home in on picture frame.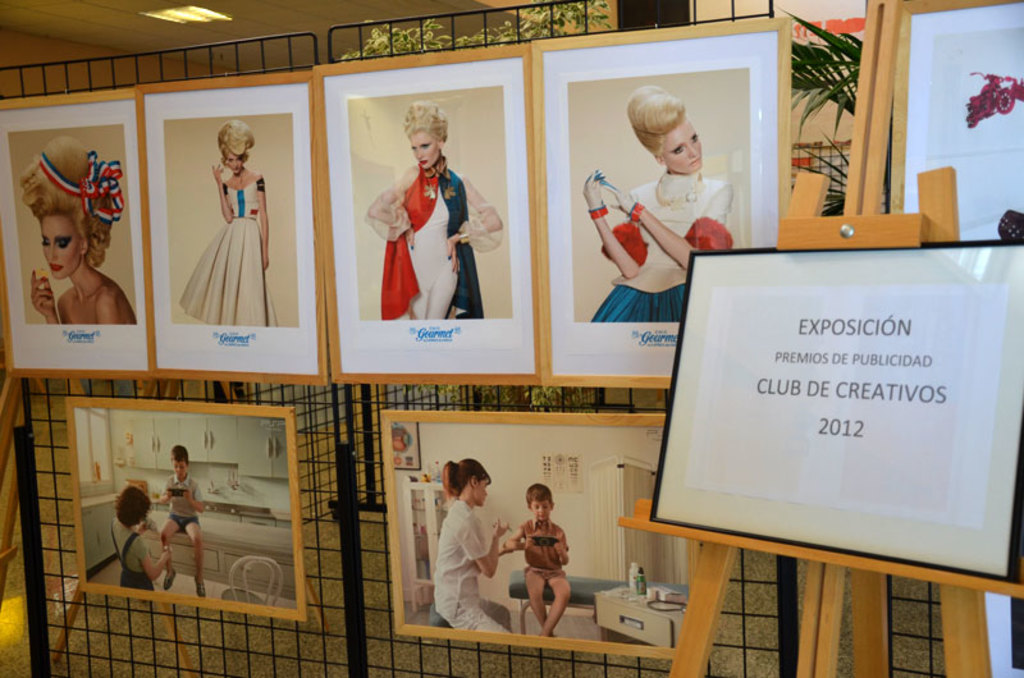
Homed in at bbox=(132, 75, 332, 386).
